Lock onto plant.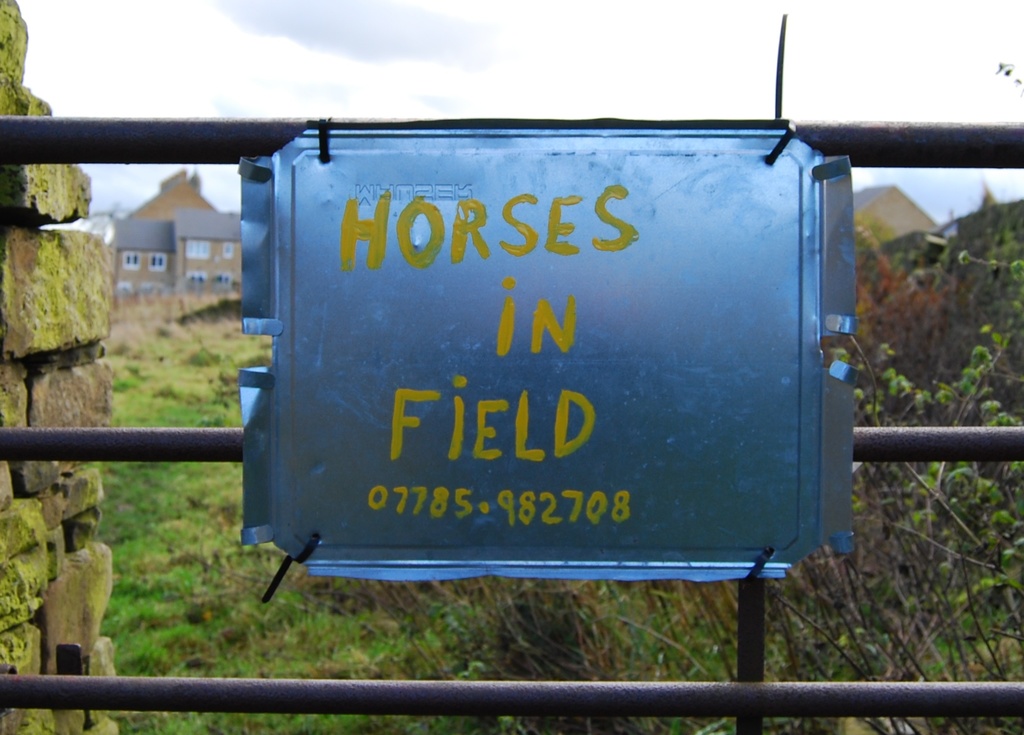
Locked: [111,357,136,400].
